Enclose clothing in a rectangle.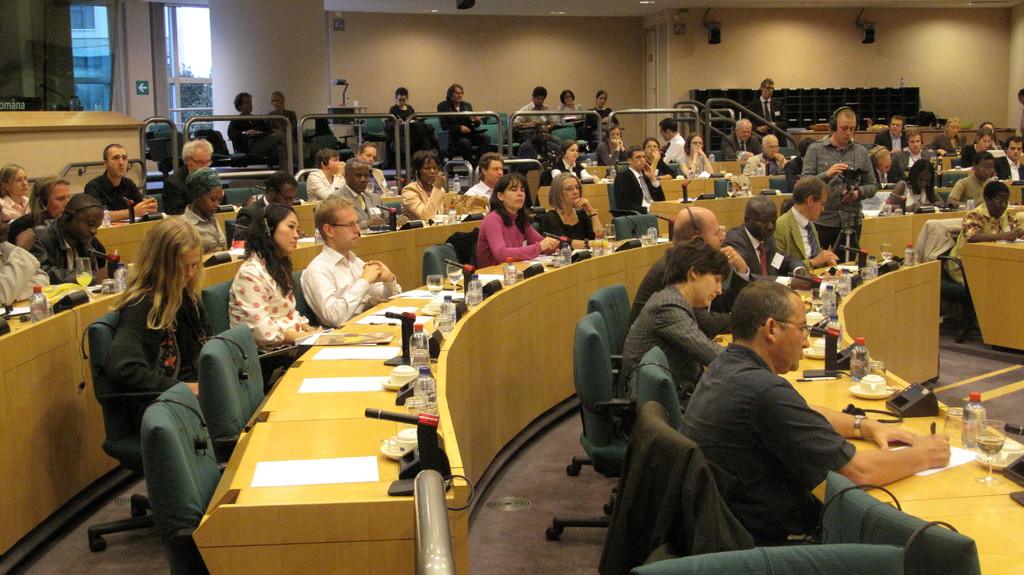
(610,164,664,213).
